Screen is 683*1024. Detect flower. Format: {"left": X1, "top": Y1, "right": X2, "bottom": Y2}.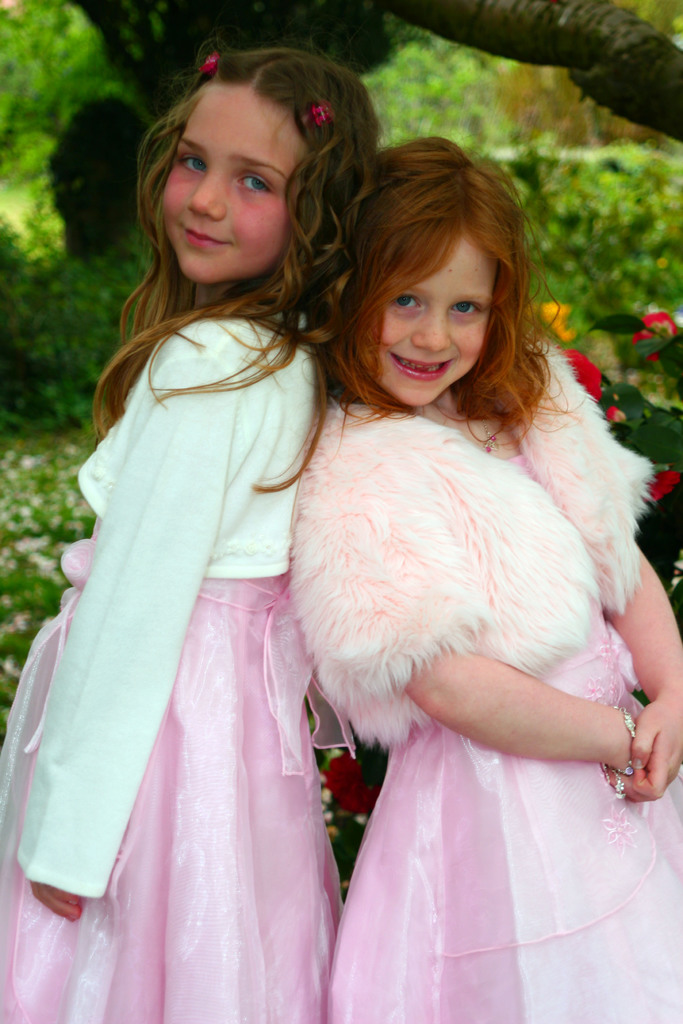
{"left": 324, "top": 751, "right": 380, "bottom": 815}.
